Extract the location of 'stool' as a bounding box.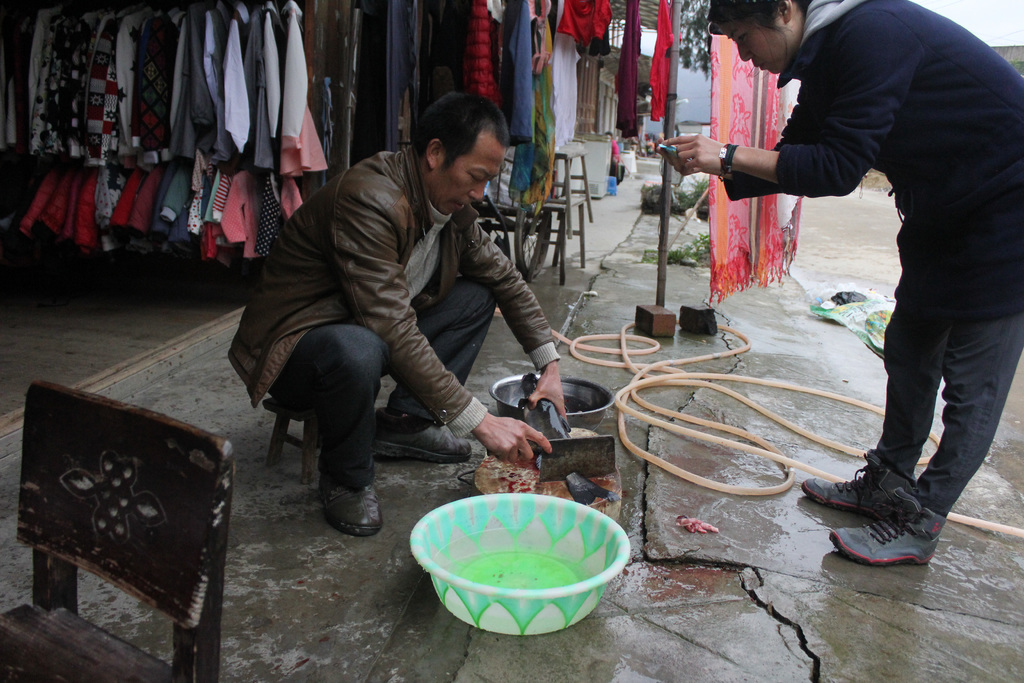
bbox(555, 144, 597, 238).
